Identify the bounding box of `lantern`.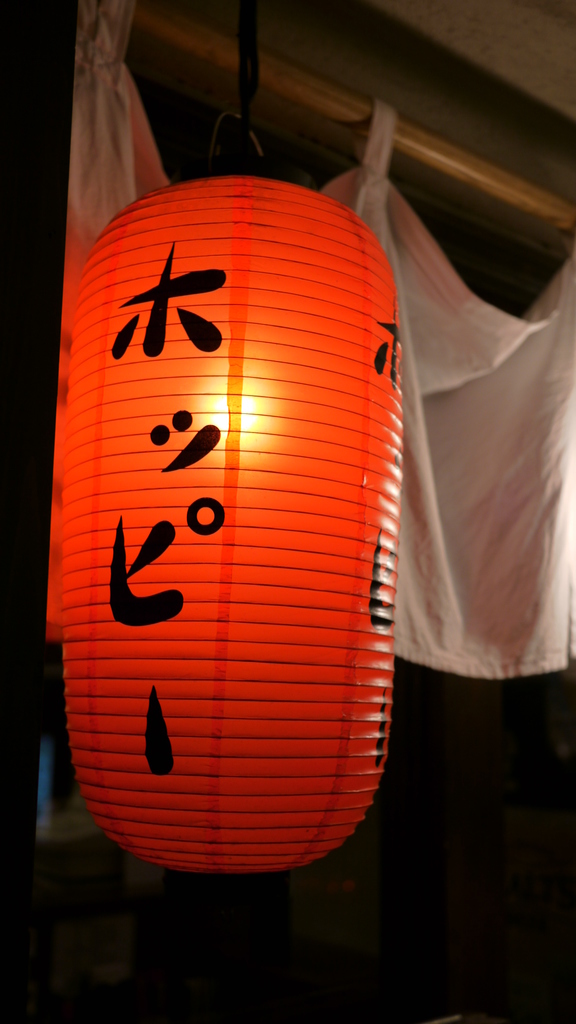
crop(44, 179, 388, 877).
